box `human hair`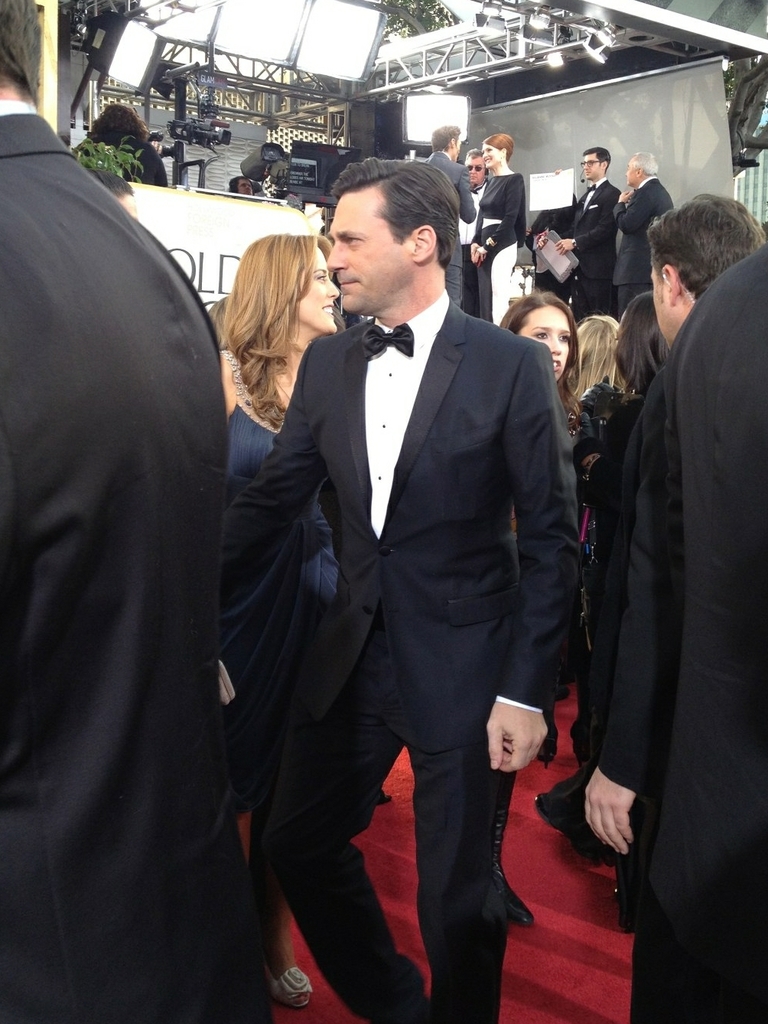
427, 127, 460, 158
